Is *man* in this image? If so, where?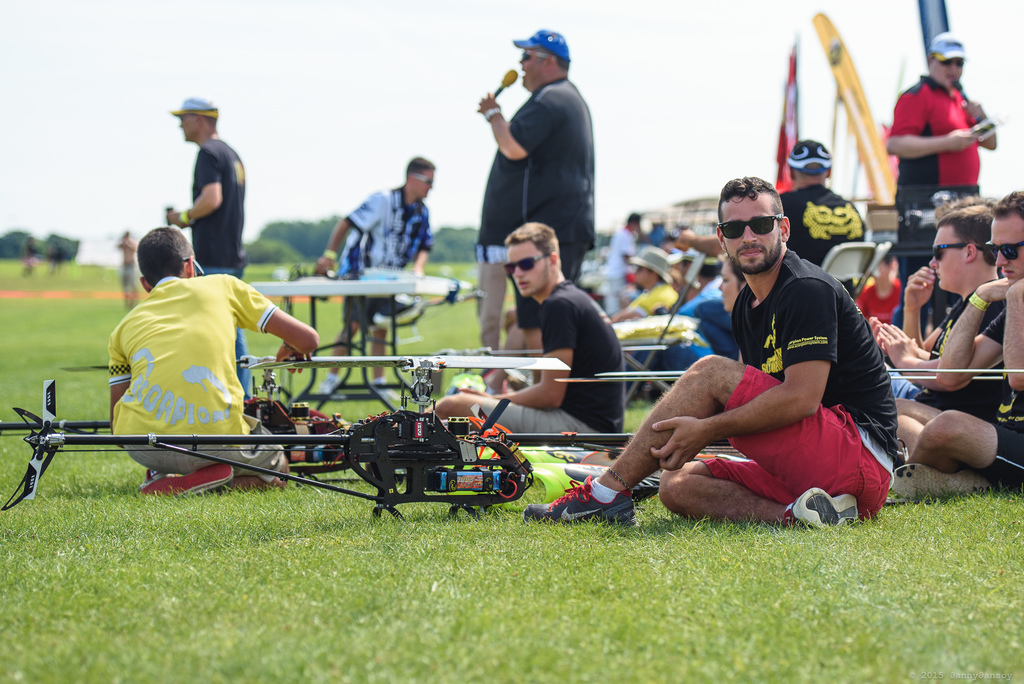
Yes, at 104 228 318 489.
